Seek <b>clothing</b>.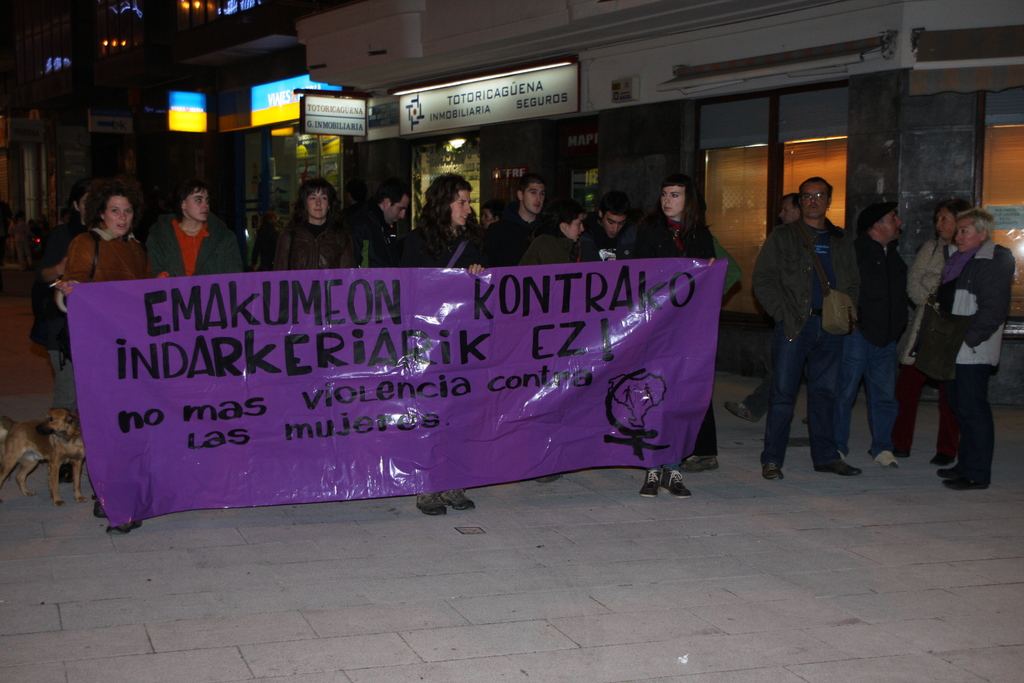
x1=68 y1=229 x2=157 y2=282.
